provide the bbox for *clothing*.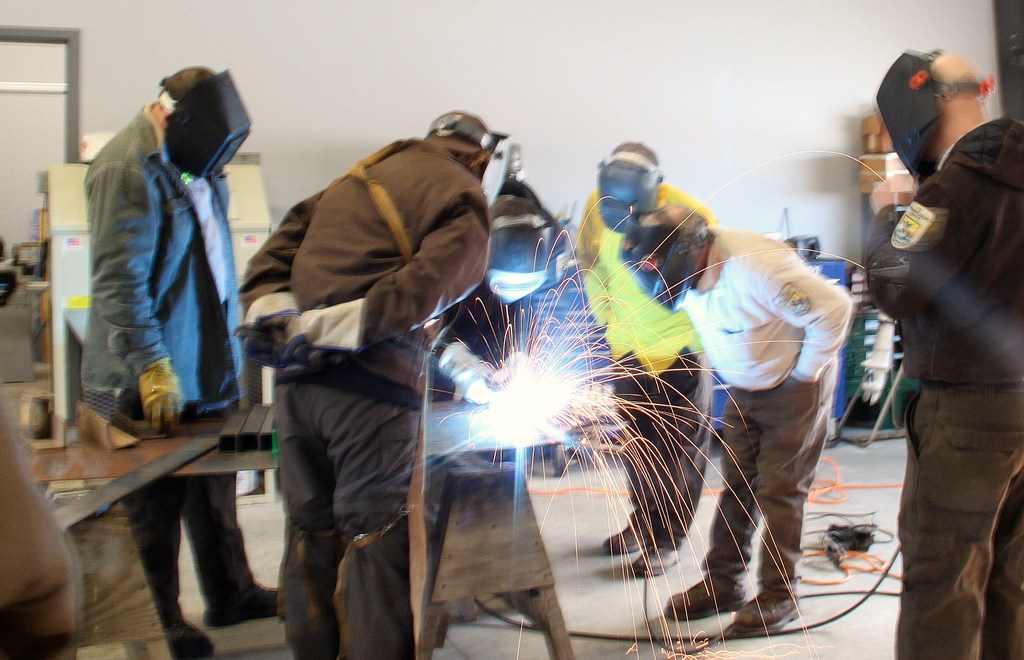
{"x1": 84, "y1": 96, "x2": 260, "y2": 639}.
